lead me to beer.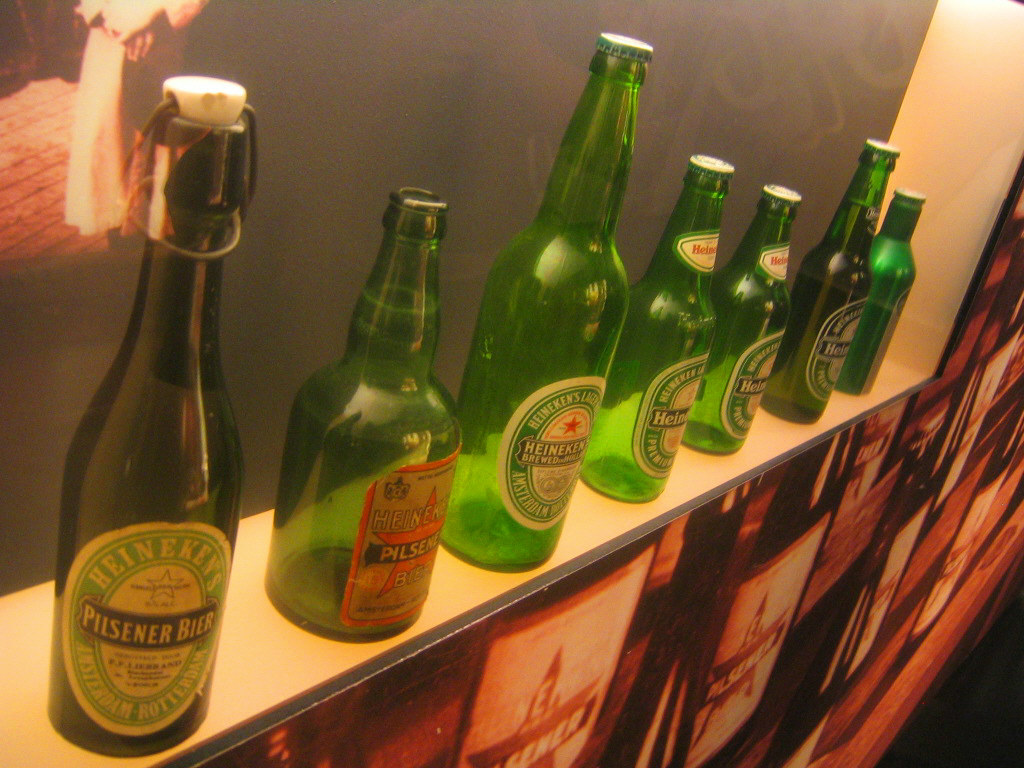
Lead to pyautogui.locateOnScreen(452, 31, 618, 578).
